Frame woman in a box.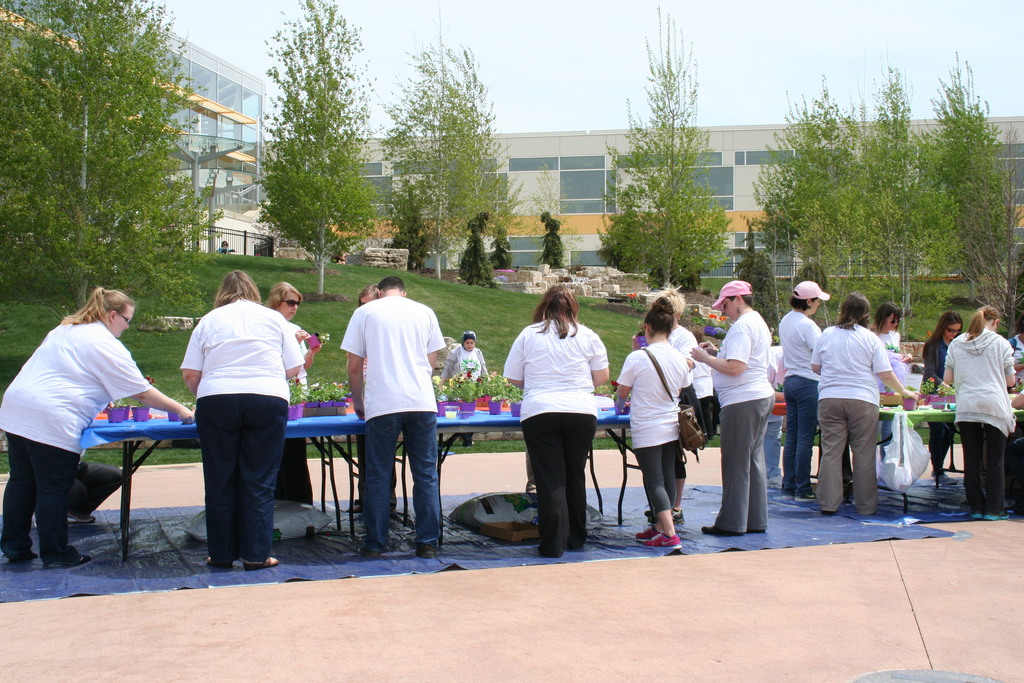
region(806, 290, 921, 518).
